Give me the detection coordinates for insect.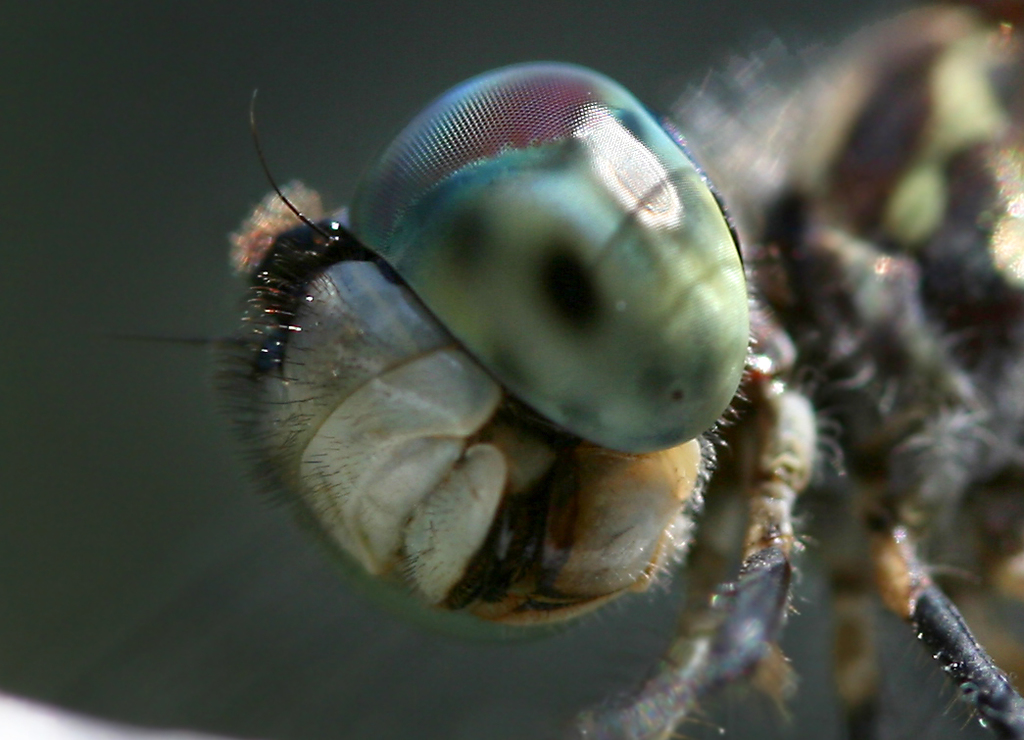
l=91, t=0, r=1023, b=739.
